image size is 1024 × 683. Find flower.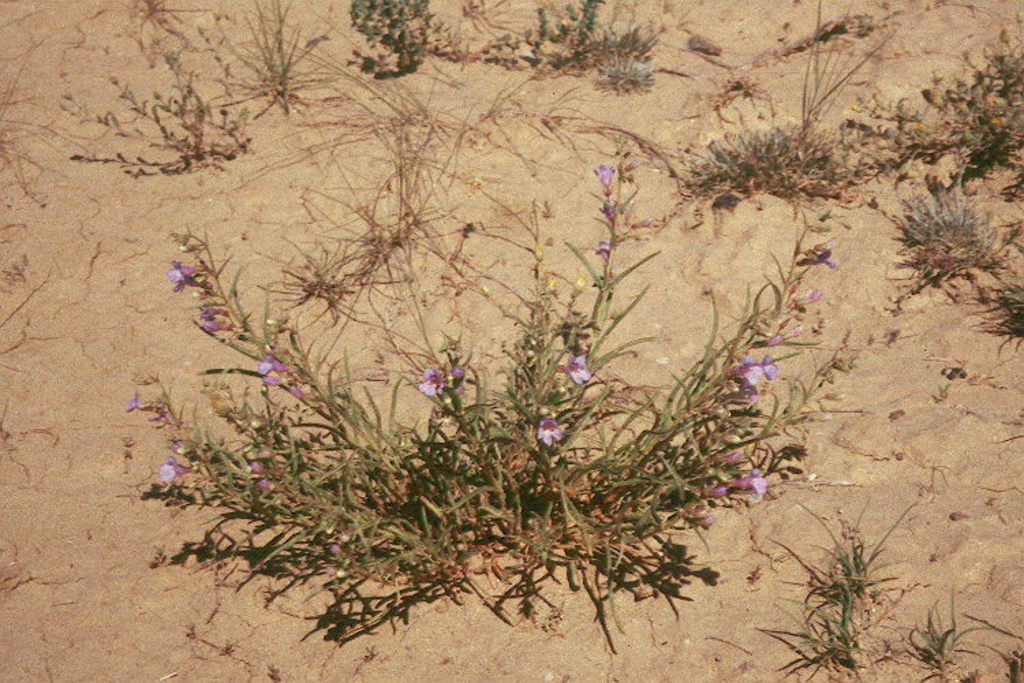
<region>156, 469, 179, 492</region>.
